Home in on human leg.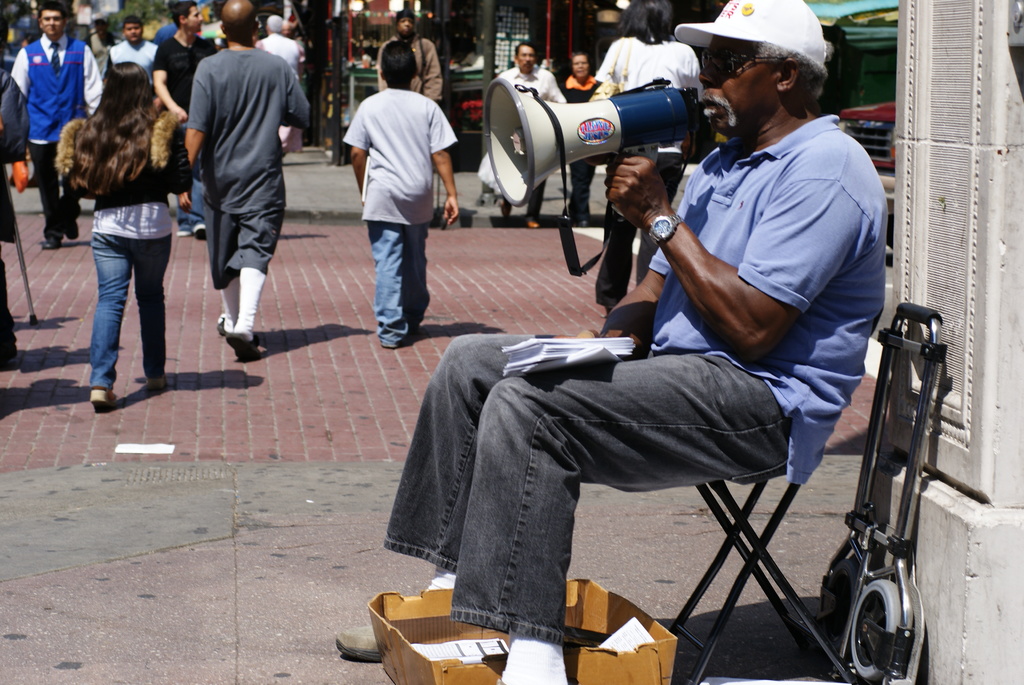
Homed in at bbox=[332, 334, 640, 657].
